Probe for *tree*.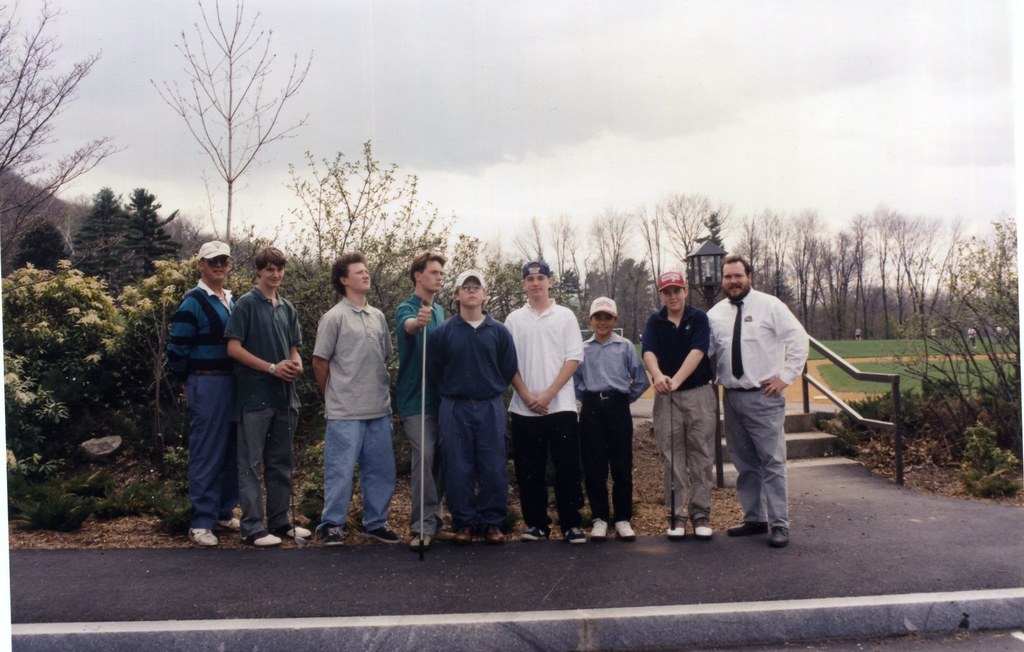
Probe result: region(6, 221, 73, 276).
